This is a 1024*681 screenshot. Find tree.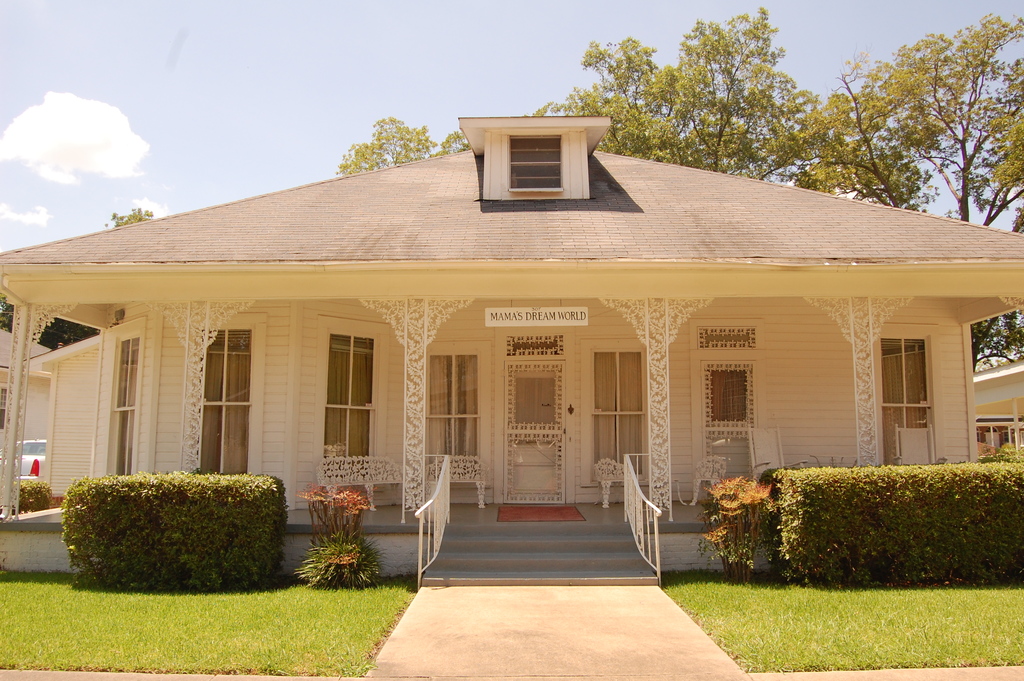
Bounding box: select_region(0, 298, 99, 349).
